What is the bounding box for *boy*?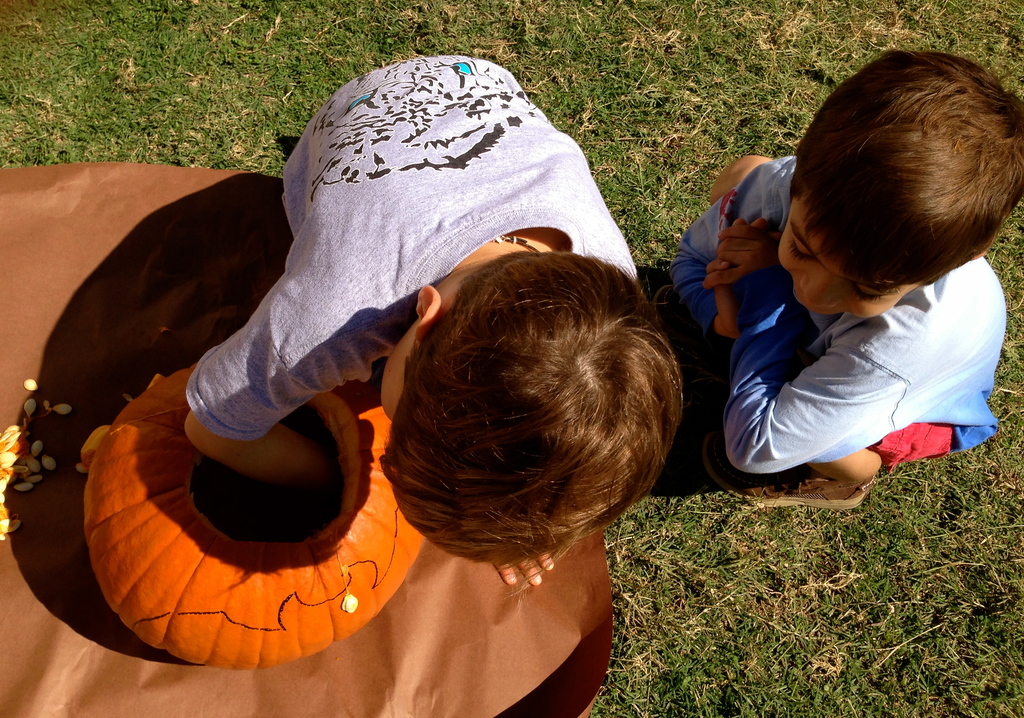
(631,42,1010,578).
